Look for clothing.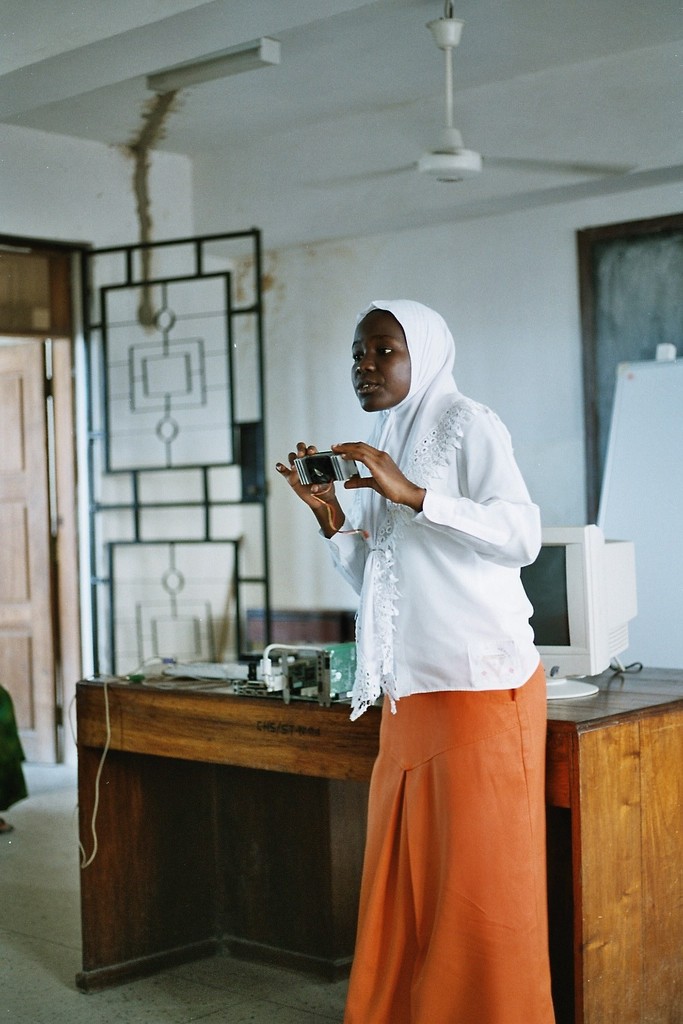
Found: 338, 537, 571, 998.
